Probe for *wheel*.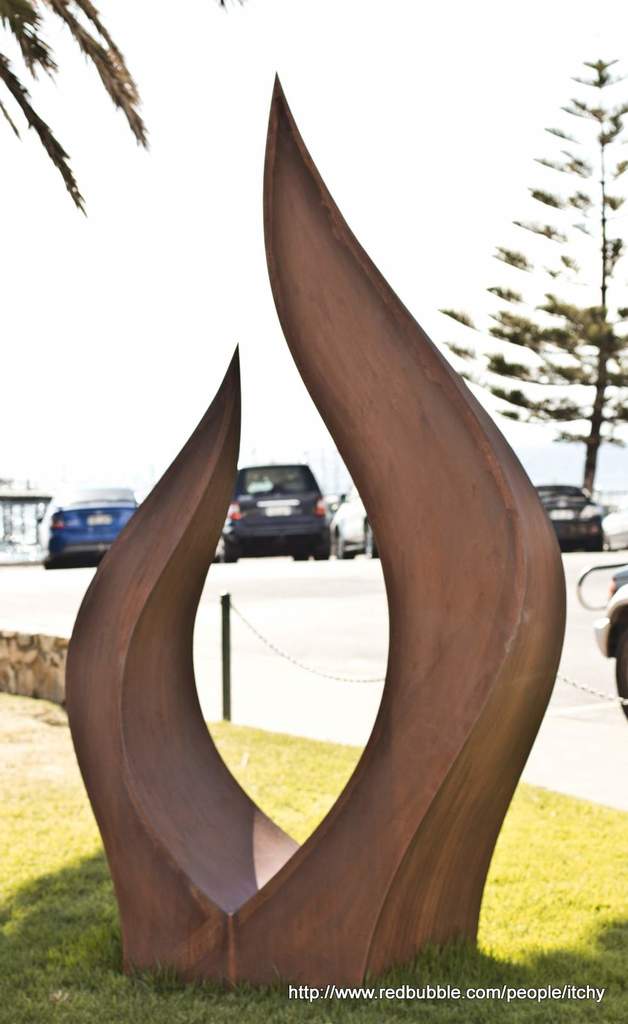
Probe result: <bbox>312, 536, 333, 558</bbox>.
